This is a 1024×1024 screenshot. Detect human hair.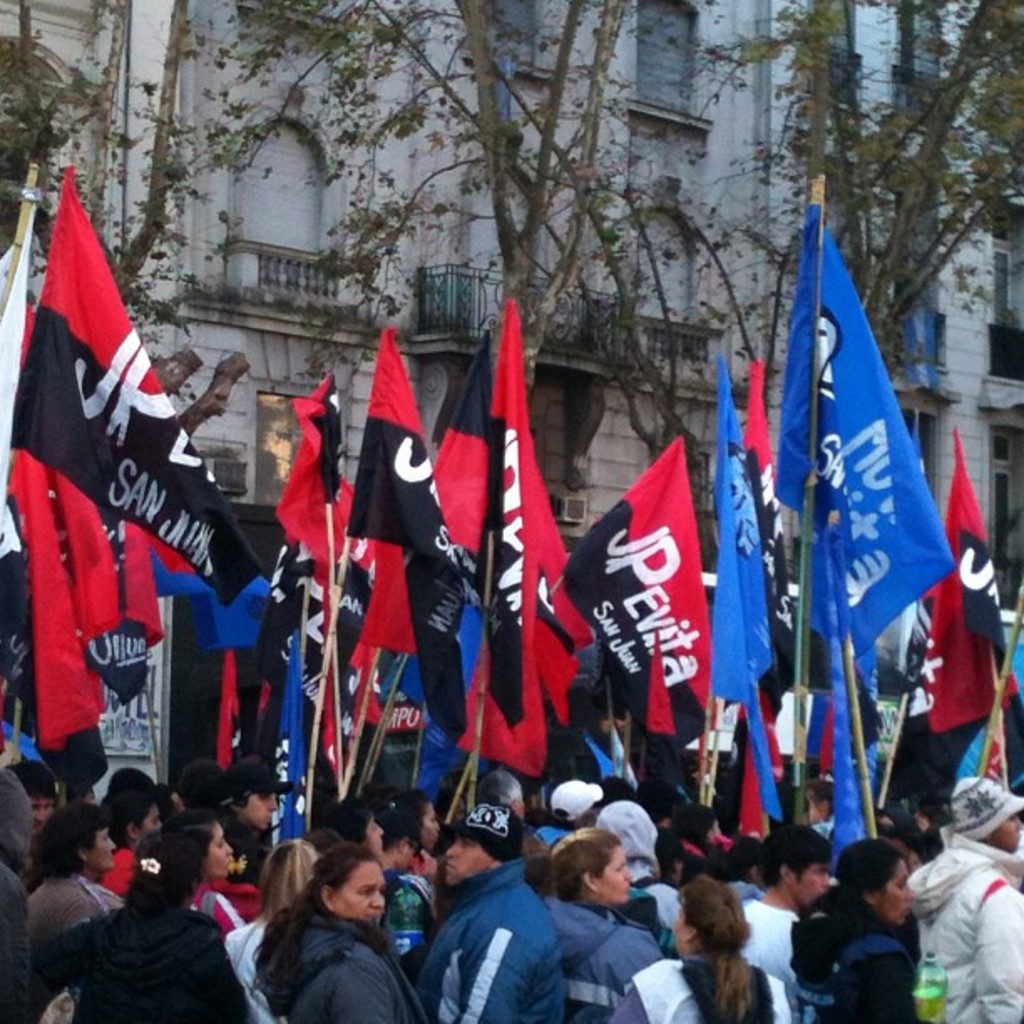
678,791,731,855.
